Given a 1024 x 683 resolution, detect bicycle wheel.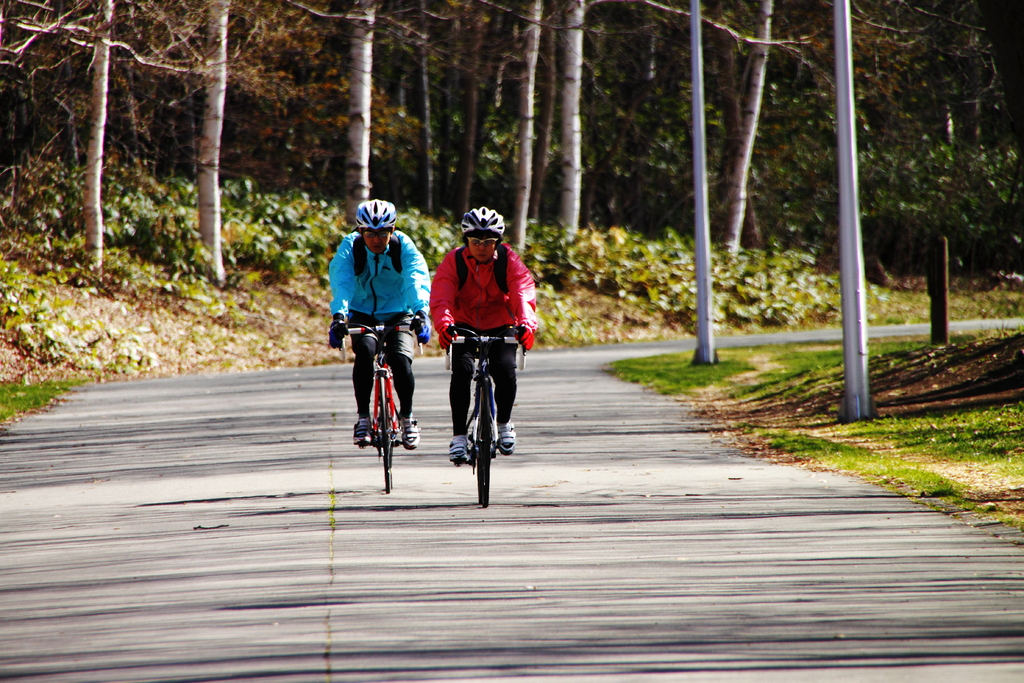
(left=376, top=372, right=394, bottom=495).
